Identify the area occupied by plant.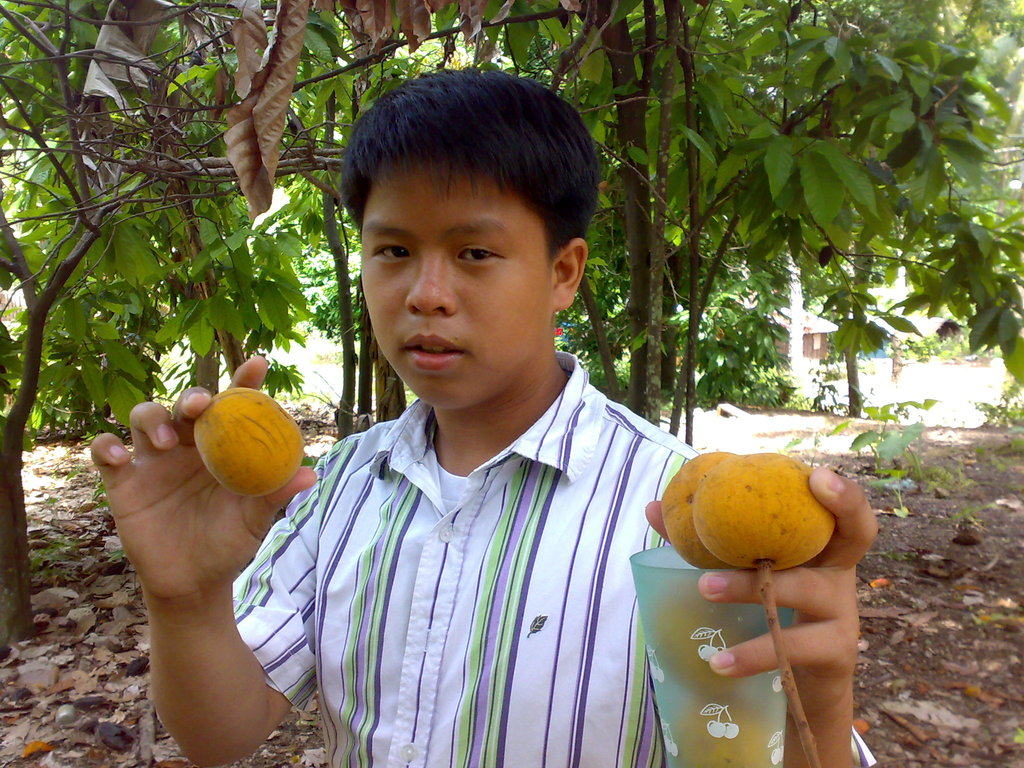
Area: bbox=(873, 463, 914, 491).
